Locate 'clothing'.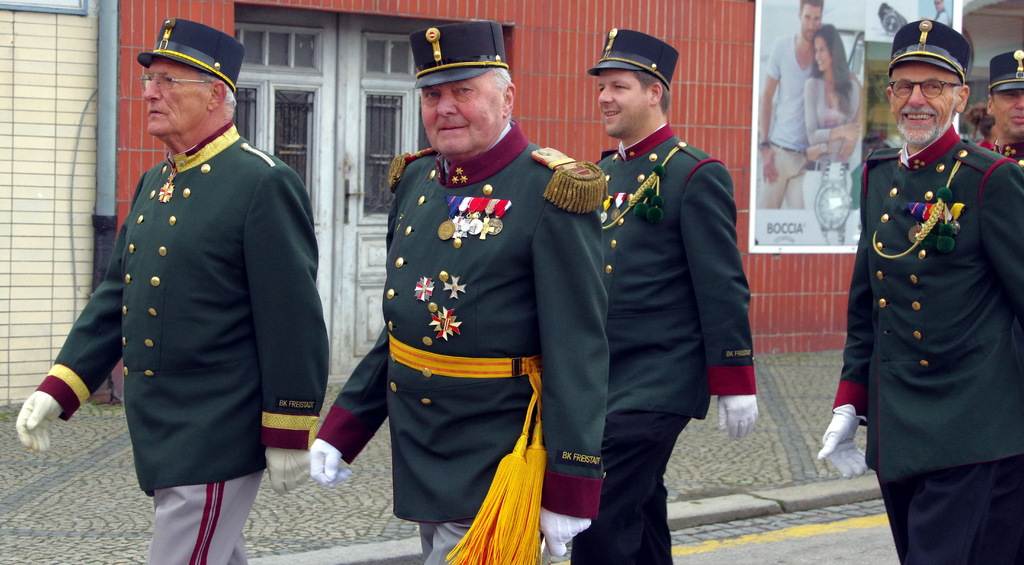
Bounding box: (858, 122, 1023, 564).
